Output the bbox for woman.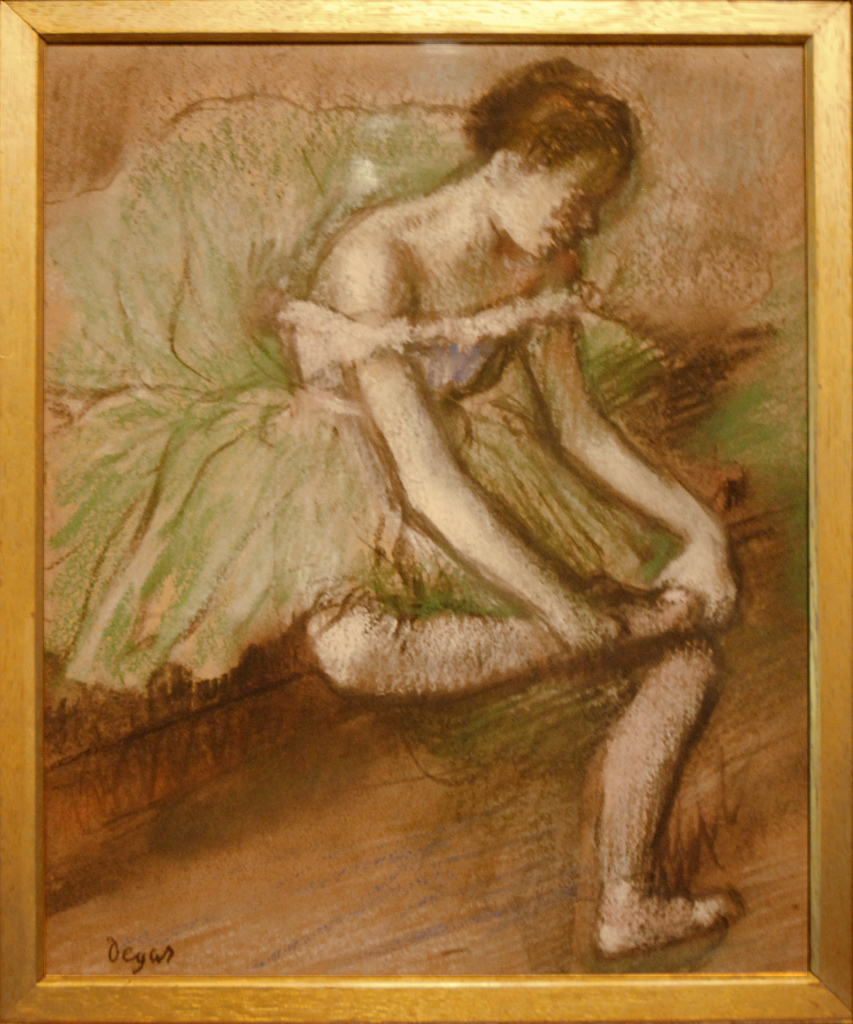
38, 53, 750, 955.
